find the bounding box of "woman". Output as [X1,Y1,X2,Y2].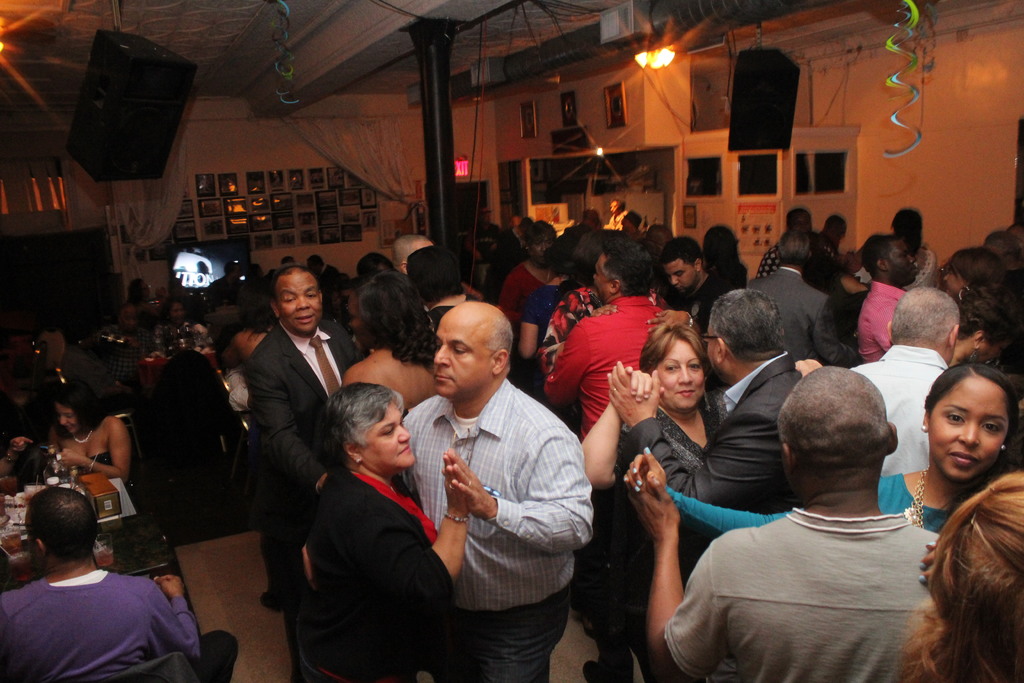
[541,227,661,370].
